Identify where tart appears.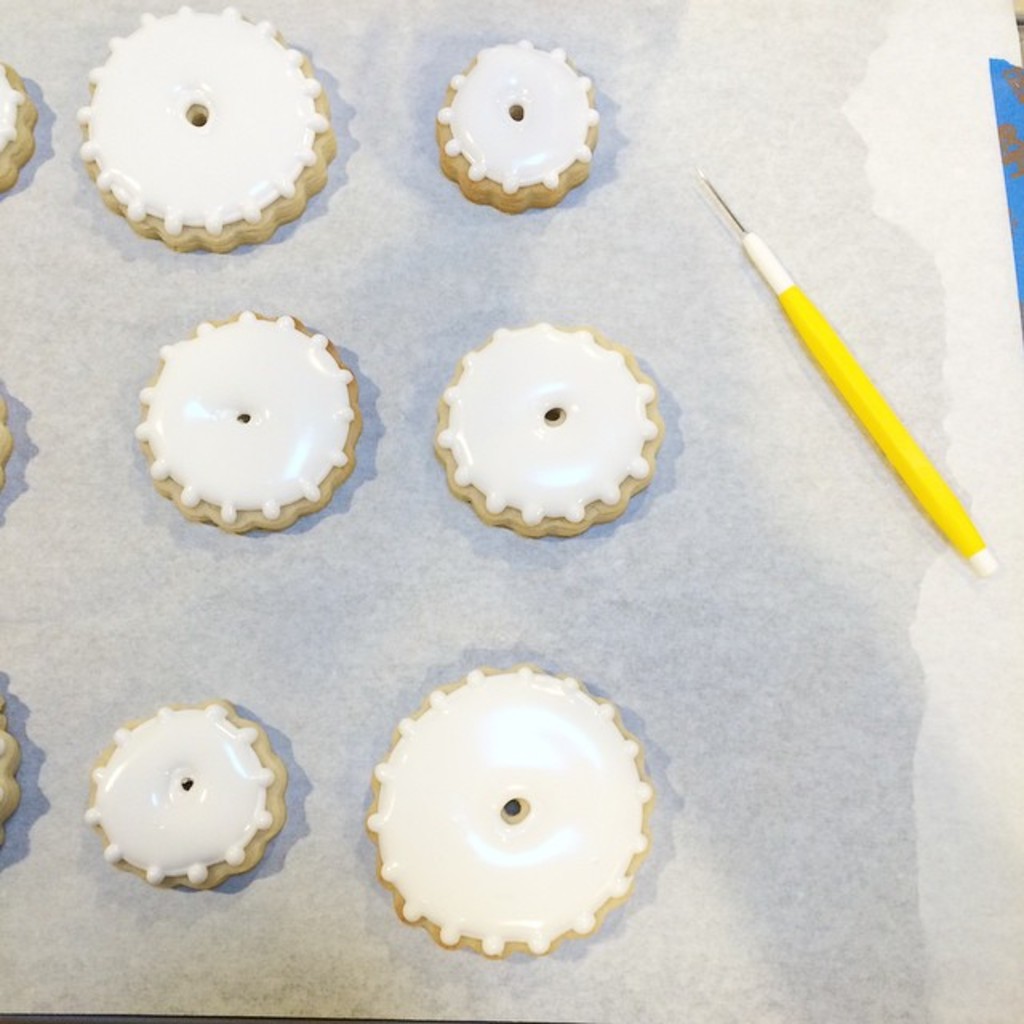
Appears at 0/698/22/854.
